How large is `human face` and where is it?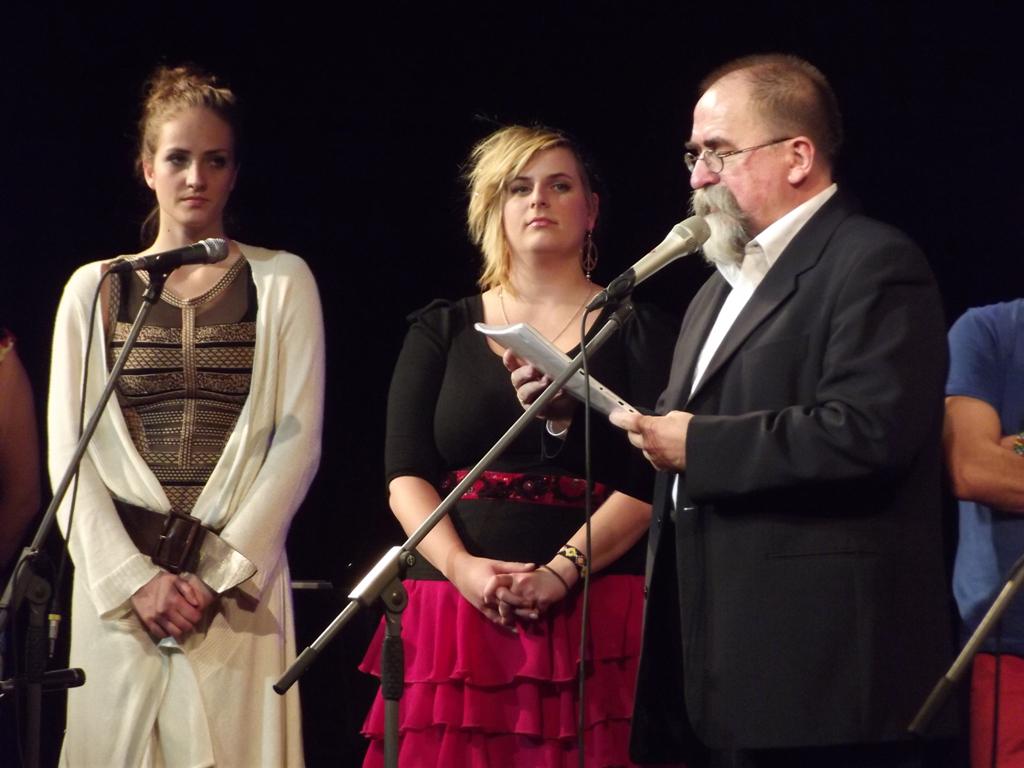
Bounding box: [503, 152, 590, 254].
